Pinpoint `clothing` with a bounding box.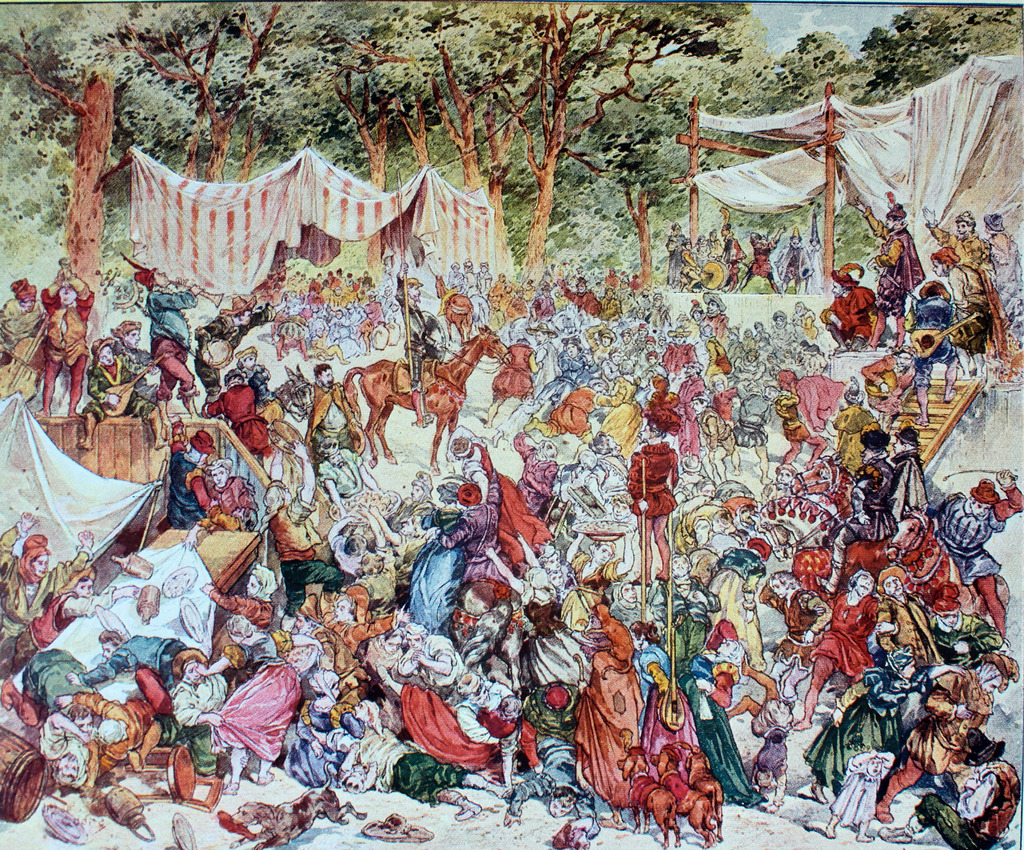
bbox=(833, 406, 882, 465).
